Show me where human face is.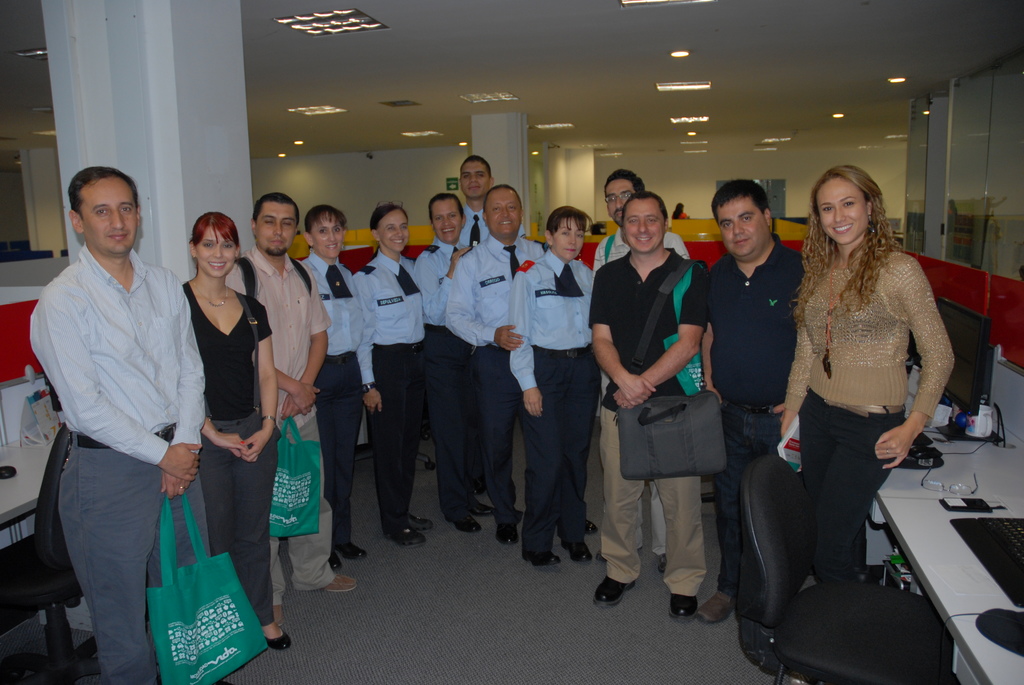
human face is at bbox(624, 196, 665, 255).
